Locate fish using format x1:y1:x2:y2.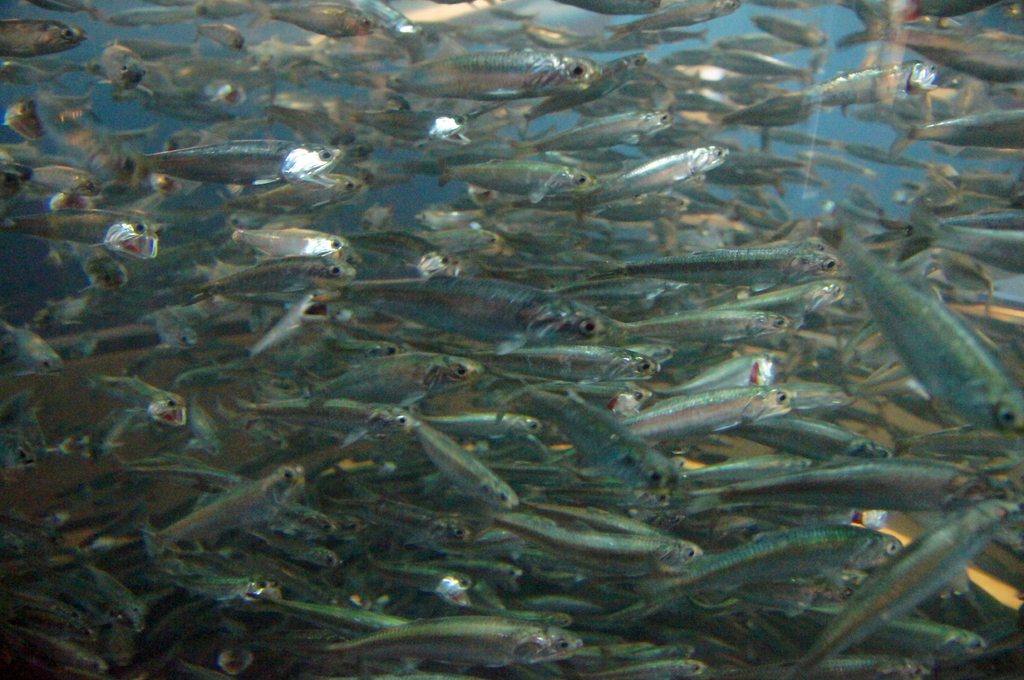
698:454:1012:513.
